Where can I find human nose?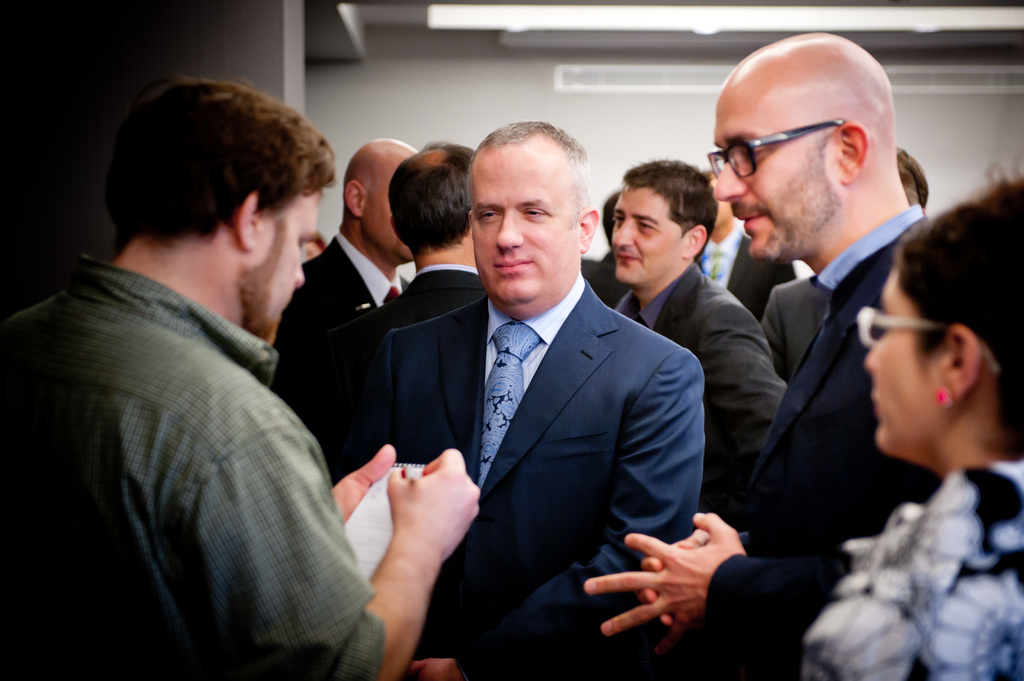
You can find it at locate(295, 264, 304, 285).
